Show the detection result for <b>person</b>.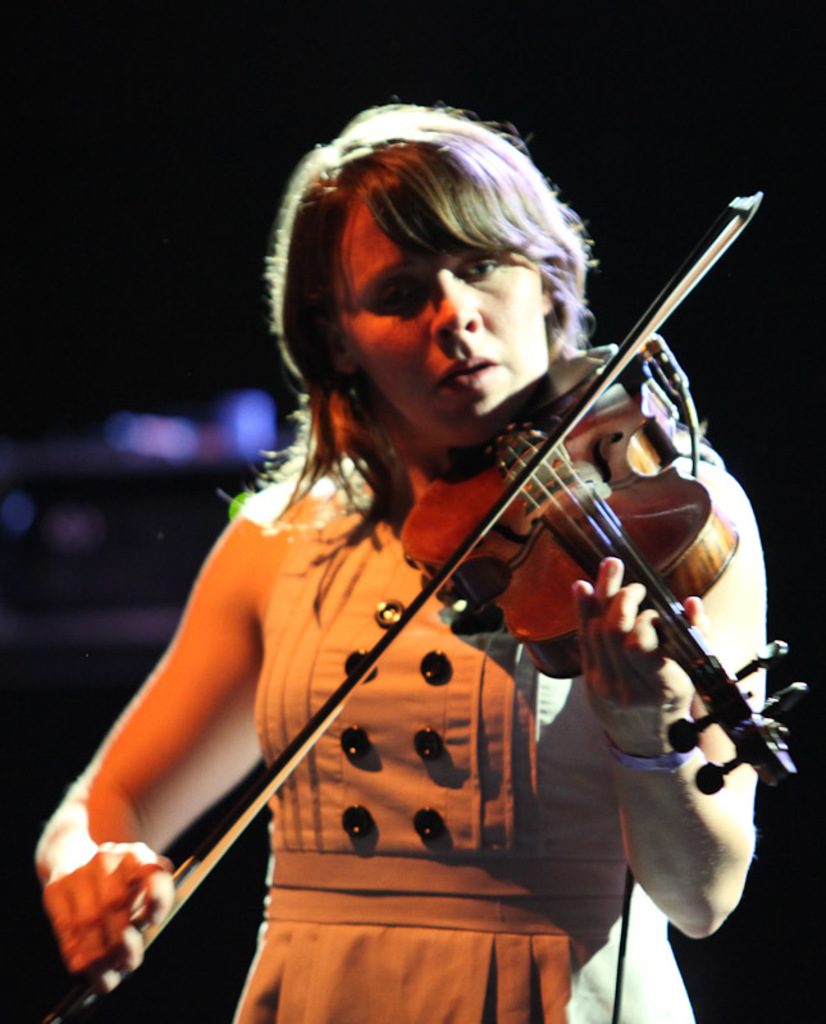
left=126, top=102, right=806, bottom=1023.
